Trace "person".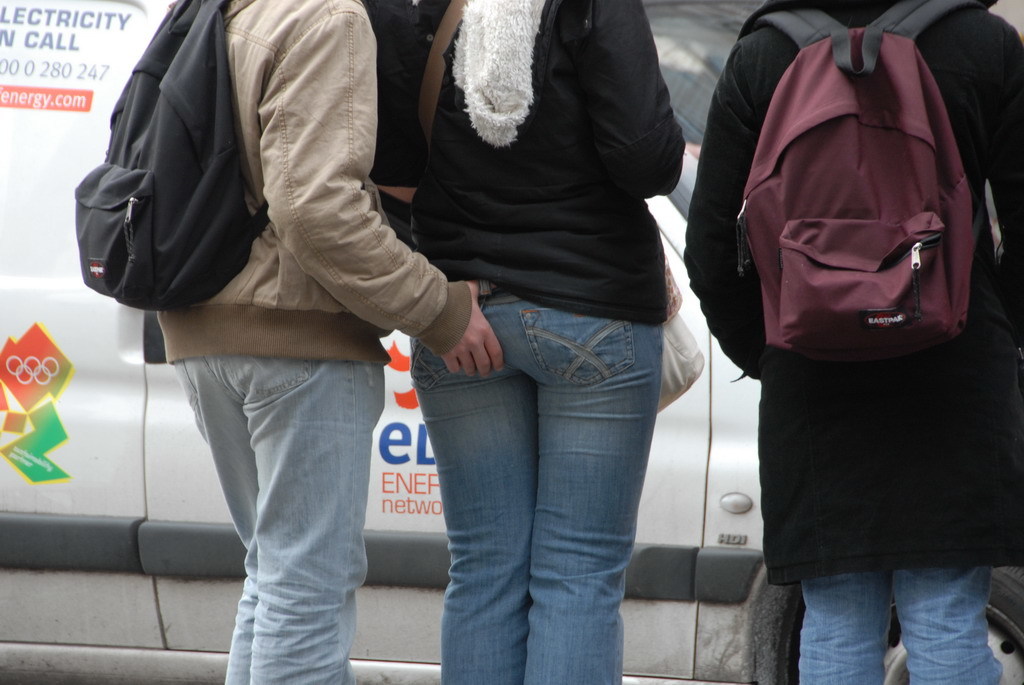
Traced to <box>685,0,1023,684</box>.
